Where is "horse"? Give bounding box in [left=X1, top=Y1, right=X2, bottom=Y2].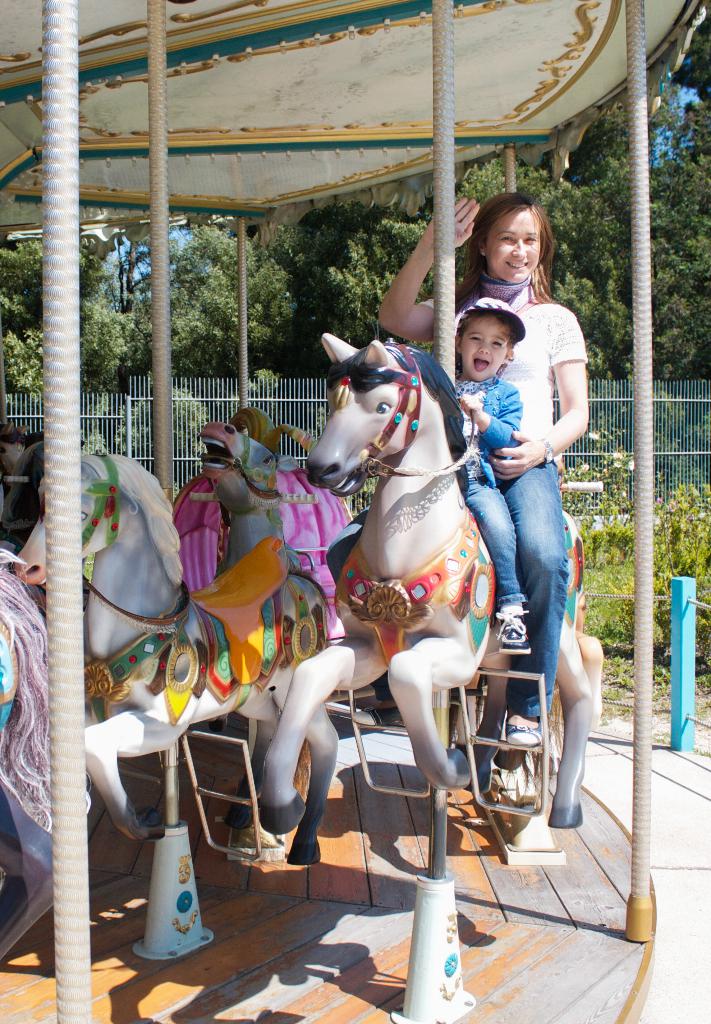
[left=256, top=328, right=607, bottom=830].
